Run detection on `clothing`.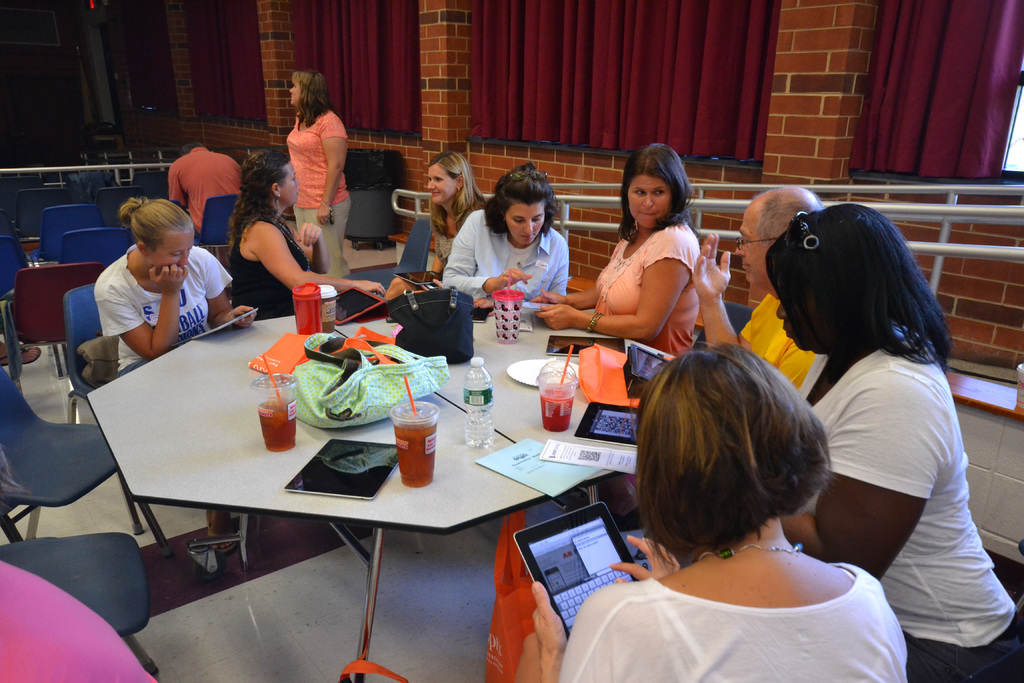
Result: locate(165, 143, 243, 233).
